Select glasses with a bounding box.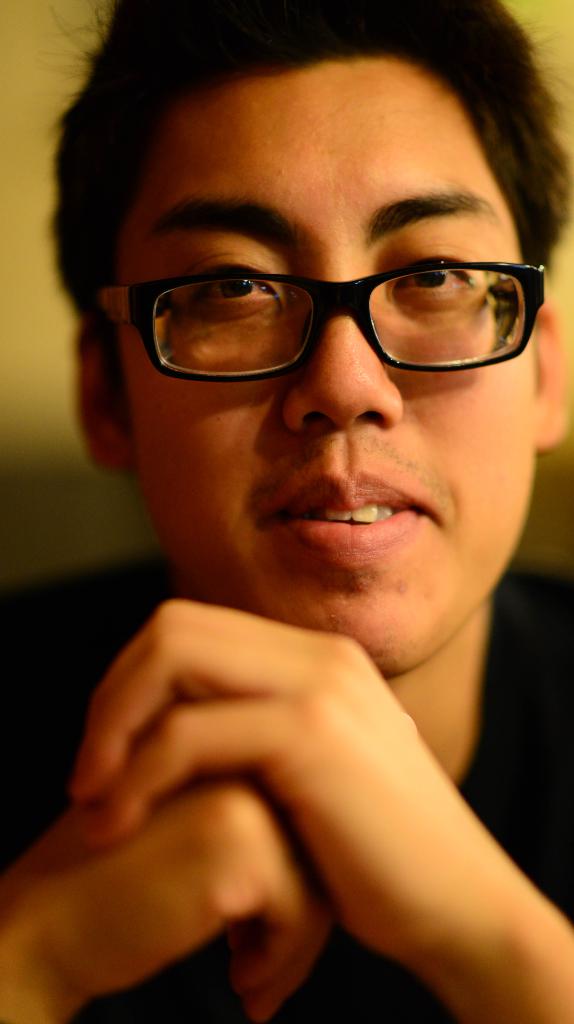
[left=100, top=216, right=546, bottom=384].
